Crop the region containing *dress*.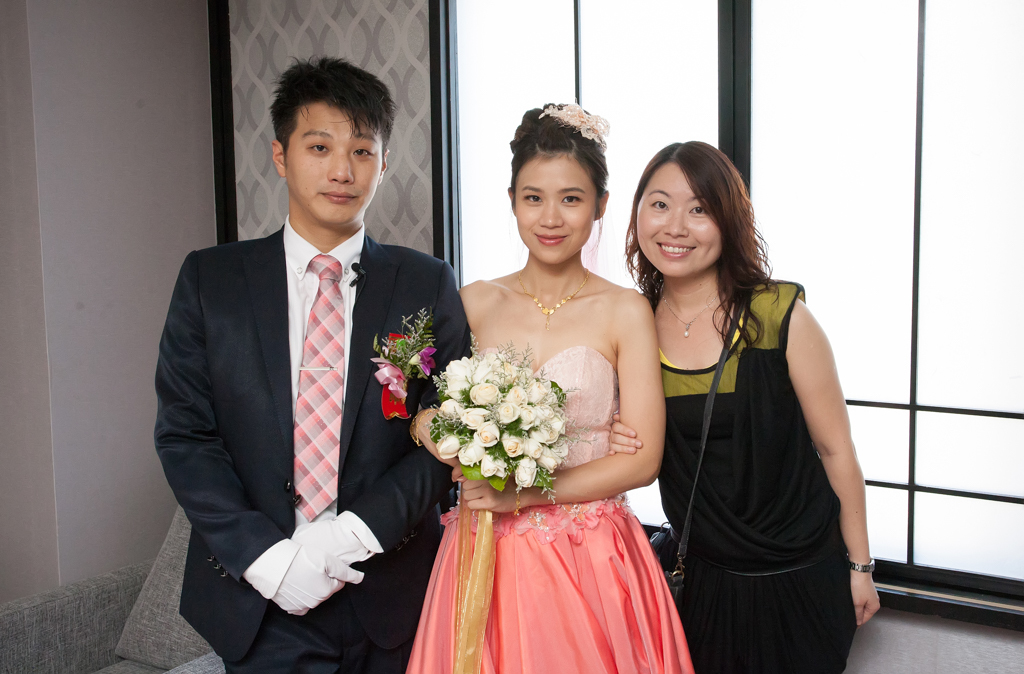
Crop region: region(404, 347, 692, 673).
